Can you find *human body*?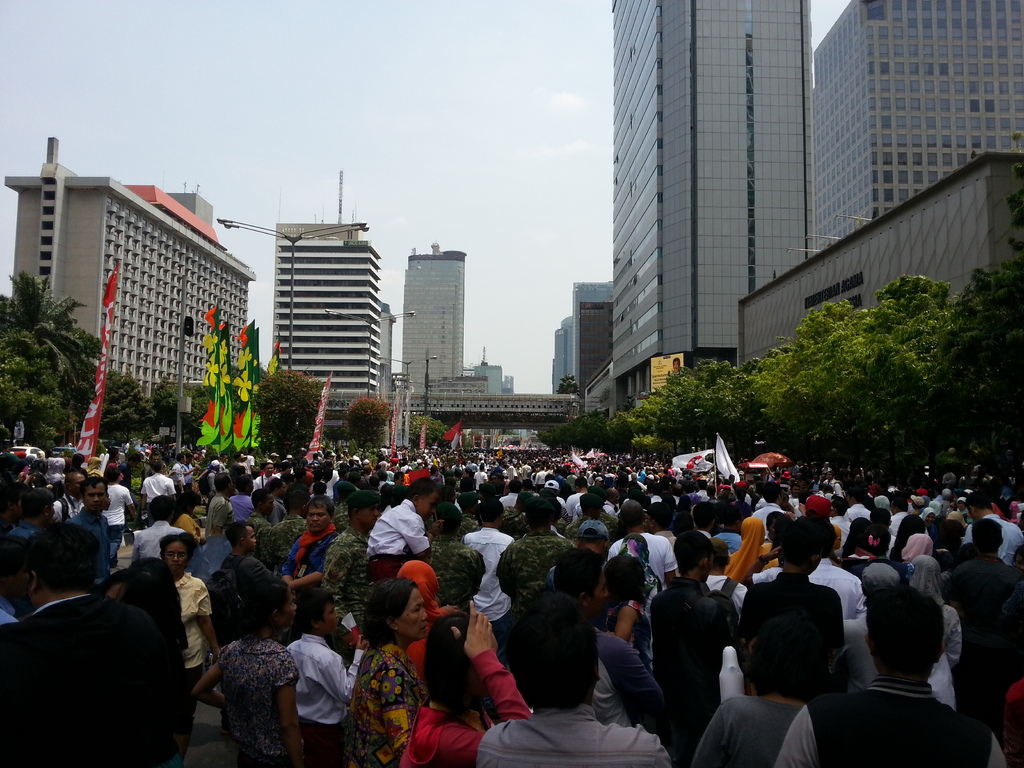
Yes, bounding box: x1=996, y1=494, x2=1016, y2=525.
